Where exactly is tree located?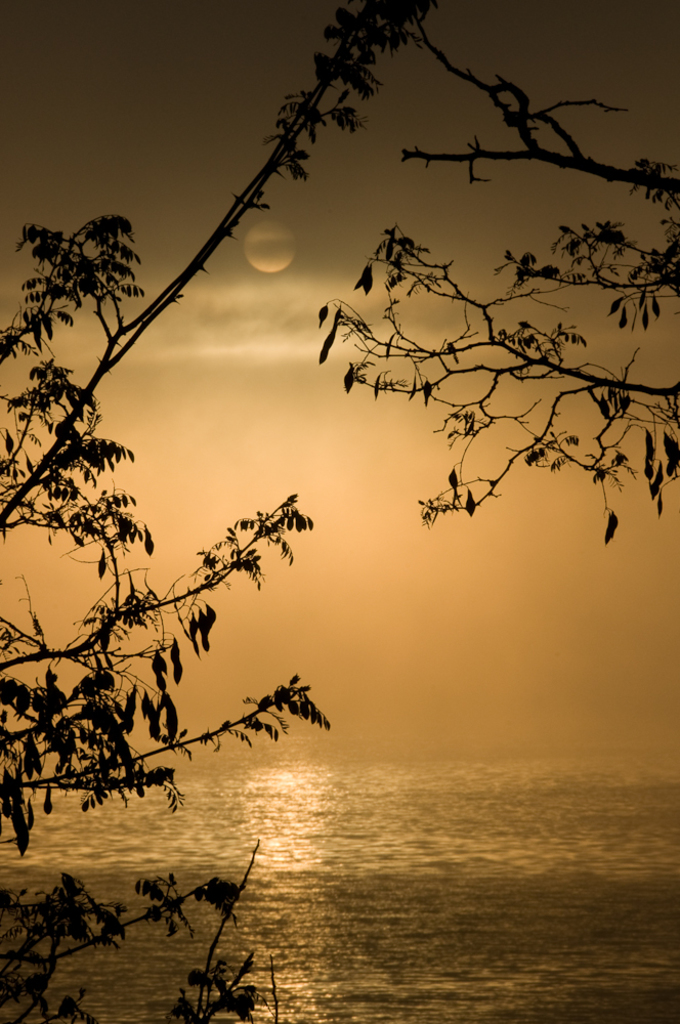
Its bounding box is pyautogui.locateOnScreen(0, 0, 440, 538).
